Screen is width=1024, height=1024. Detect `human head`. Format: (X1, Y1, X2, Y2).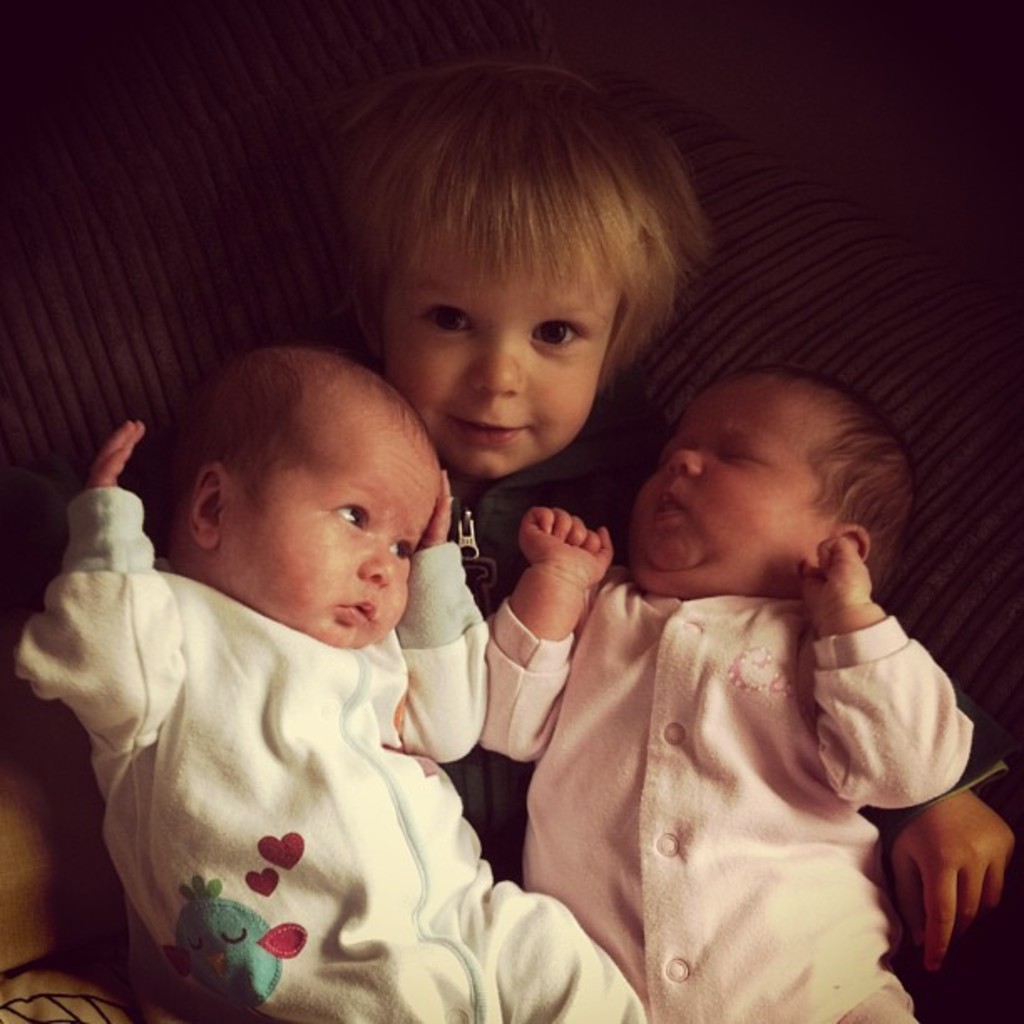
(298, 94, 694, 438).
